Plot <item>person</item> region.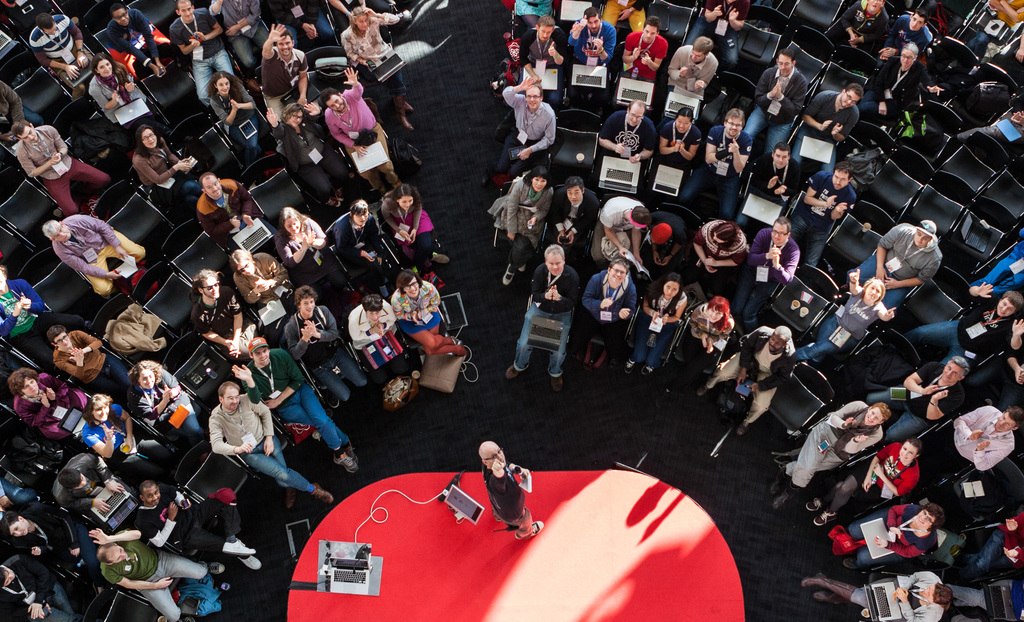
Plotted at select_region(925, 403, 1023, 483).
